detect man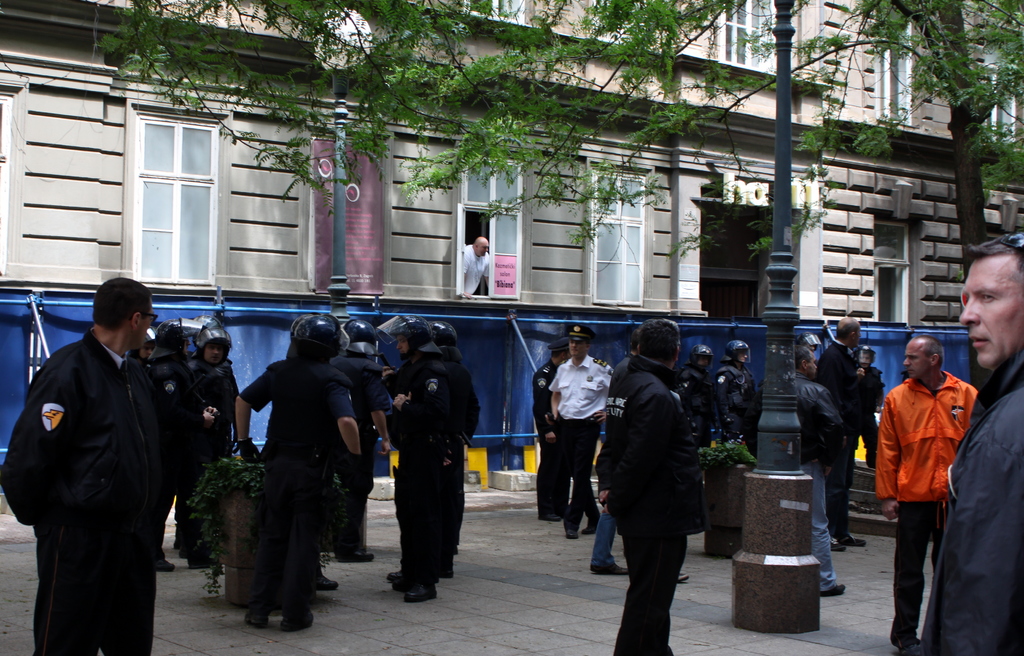
(608, 316, 707, 655)
